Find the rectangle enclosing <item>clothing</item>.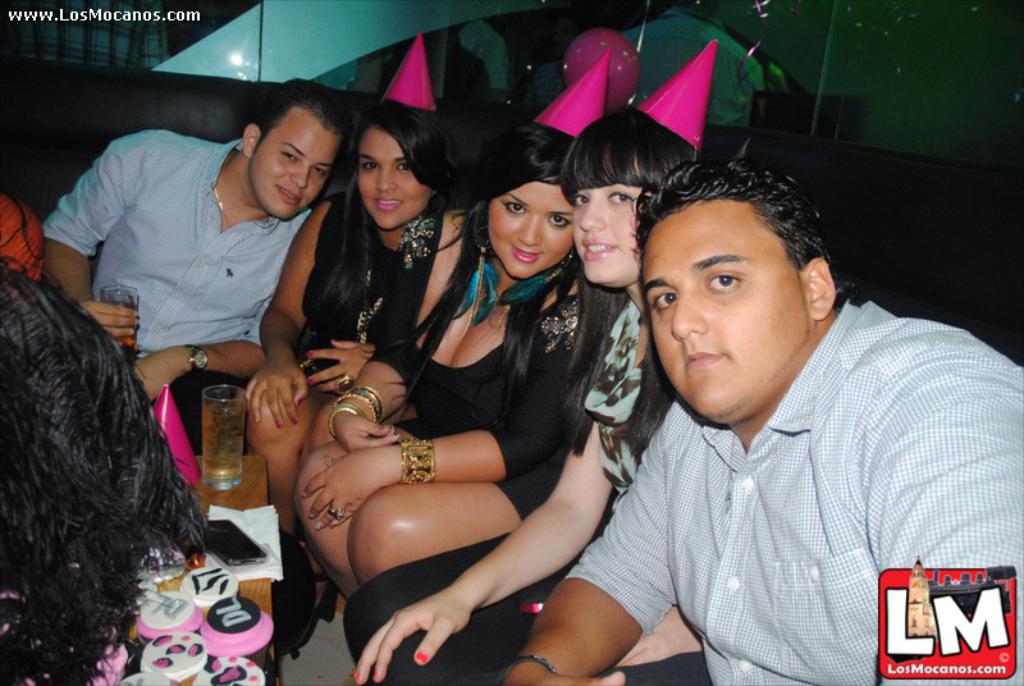
310/182/419/375.
